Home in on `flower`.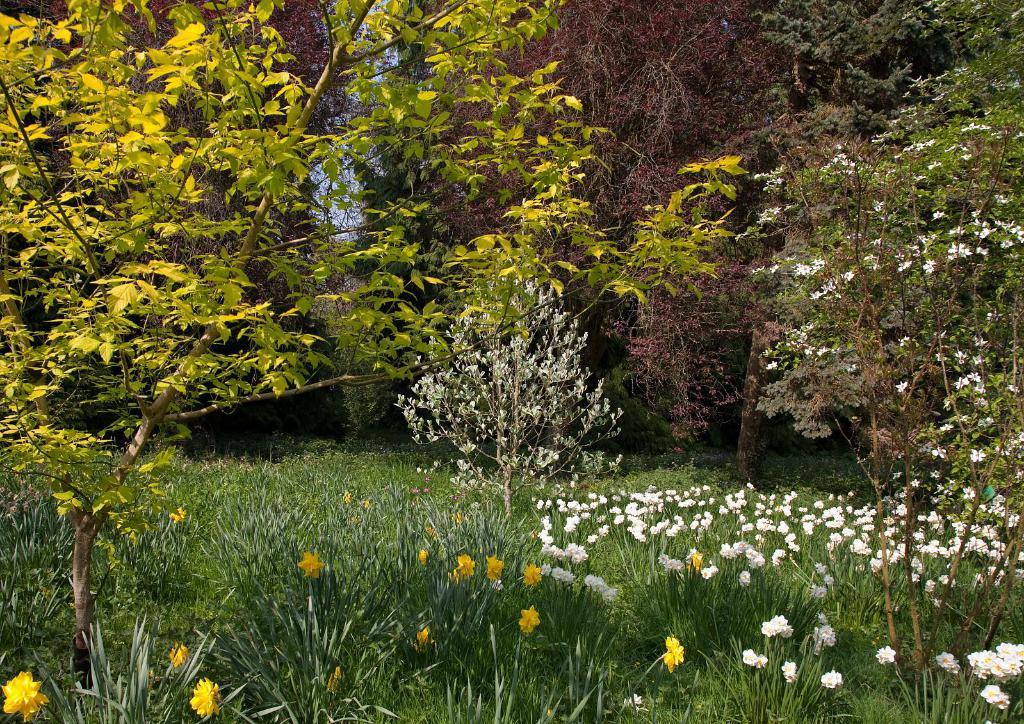
Homed in at 562, 515, 580, 529.
